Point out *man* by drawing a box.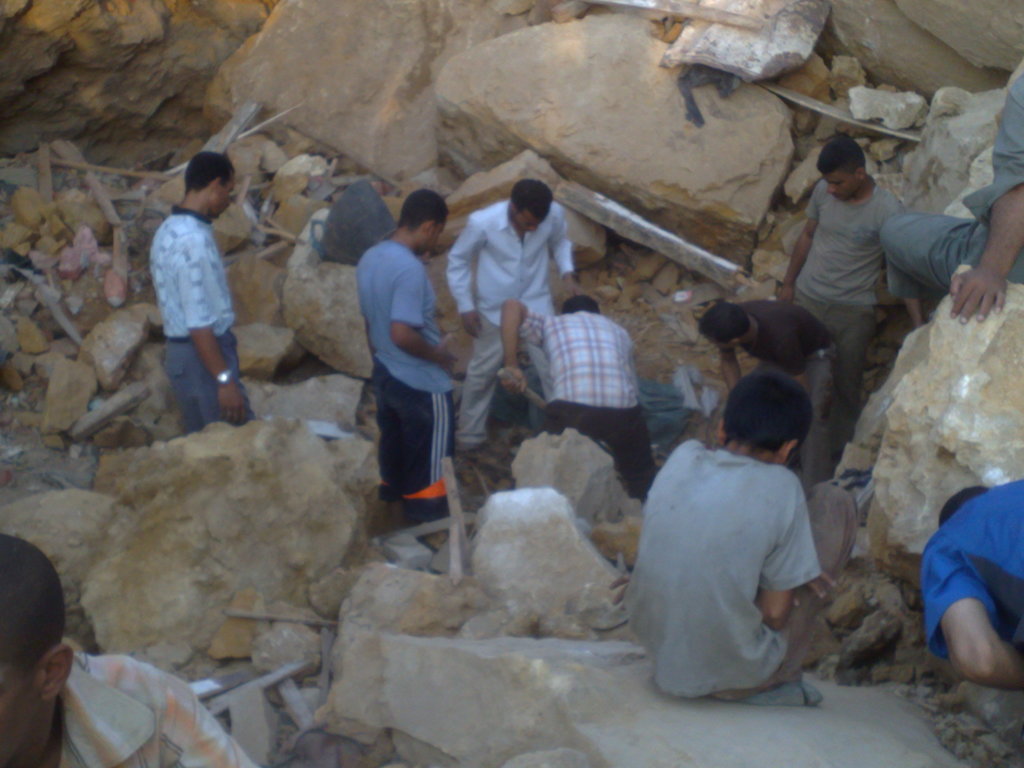
{"left": 0, "top": 532, "right": 253, "bottom": 767}.
